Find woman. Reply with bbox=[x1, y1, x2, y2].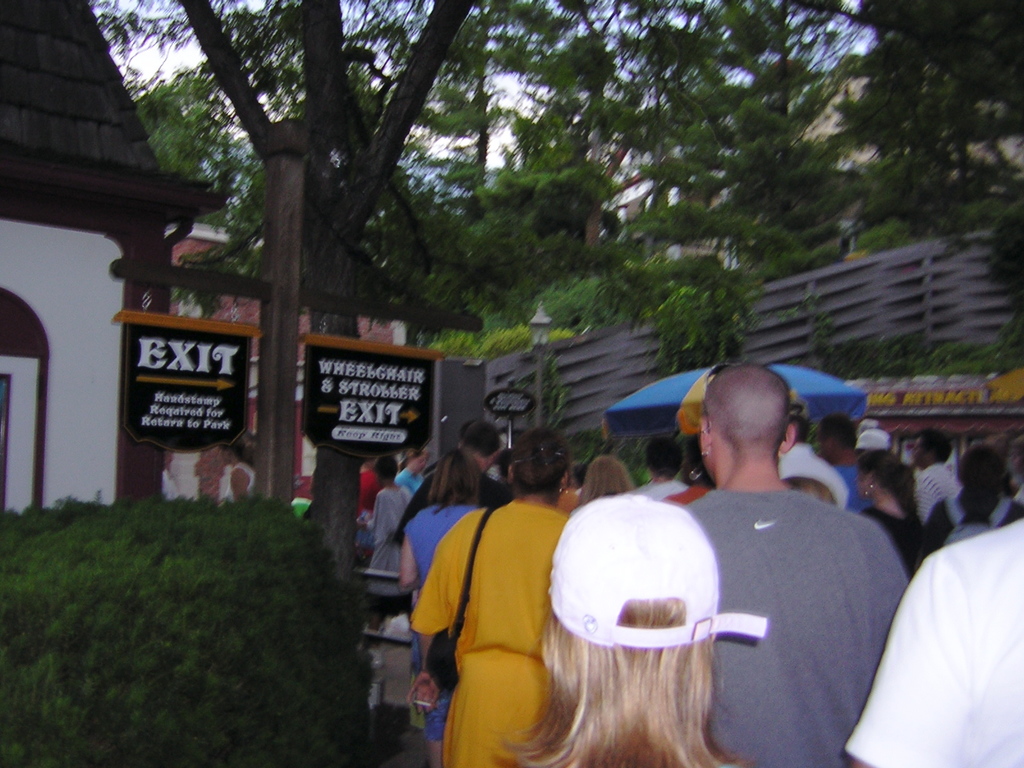
bbox=[578, 458, 639, 511].
